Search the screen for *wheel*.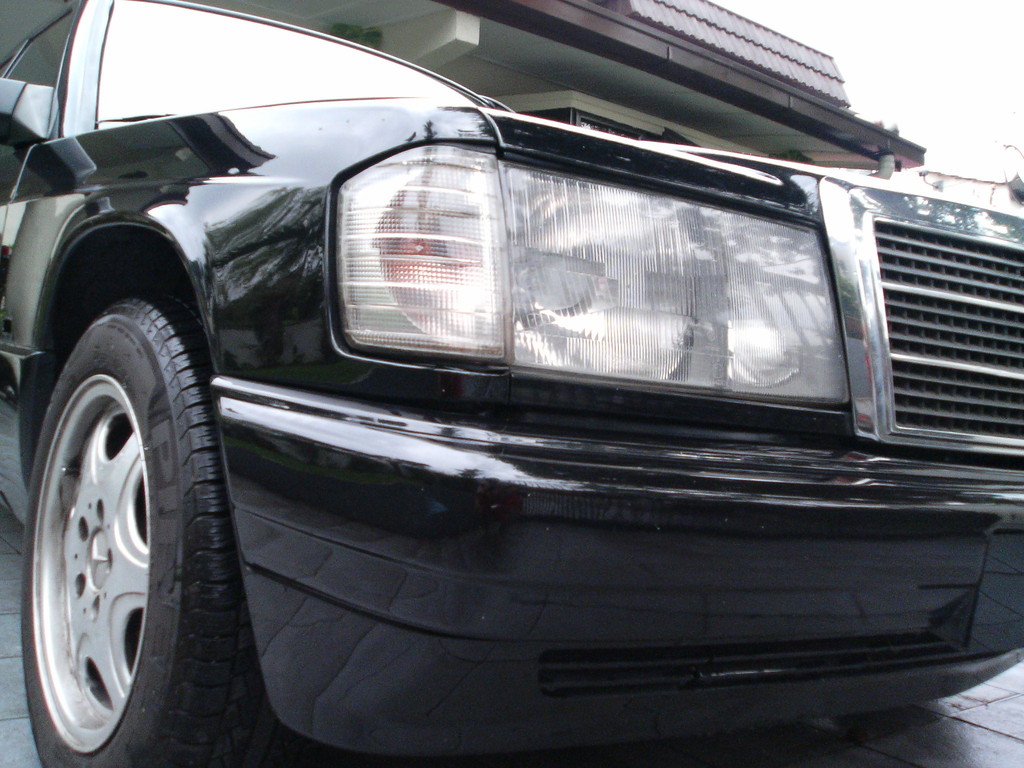
Found at <region>19, 262, 252, 756</region>.
